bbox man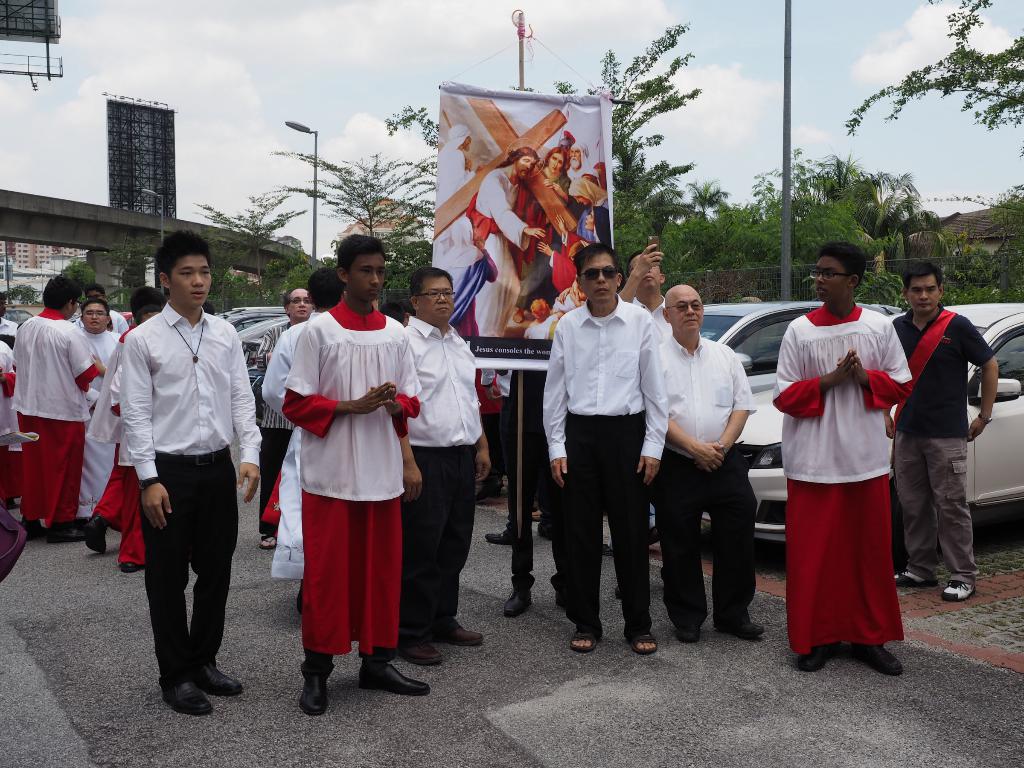
[8,275,94,538]
